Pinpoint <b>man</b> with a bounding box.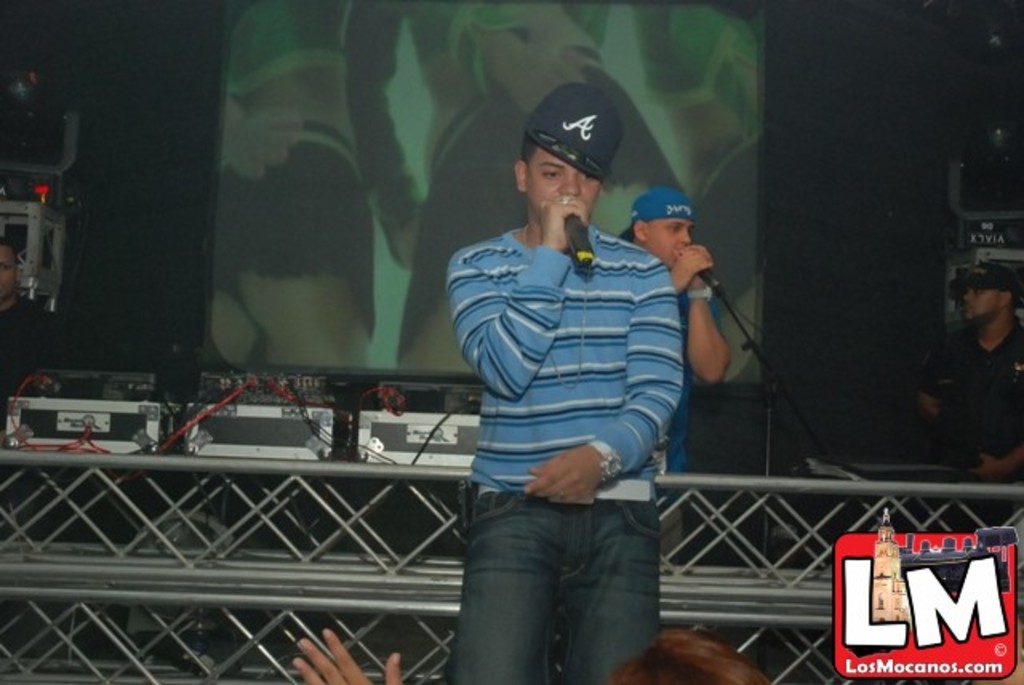
<region>928, 243, 1023, 479</region>.
